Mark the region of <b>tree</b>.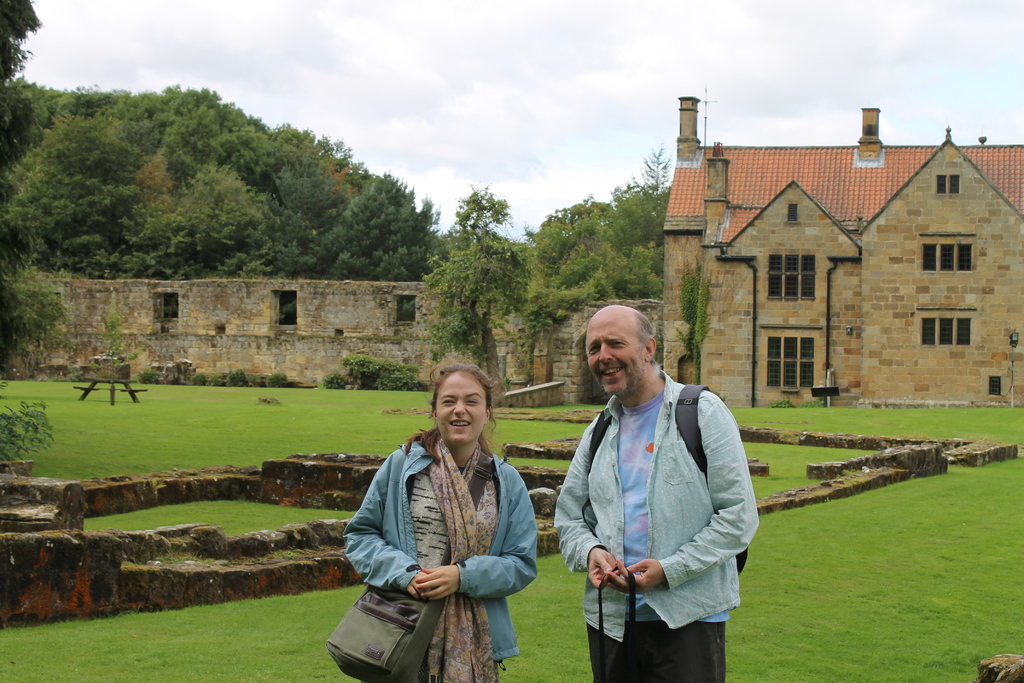
Region: (531,181,681,355).
